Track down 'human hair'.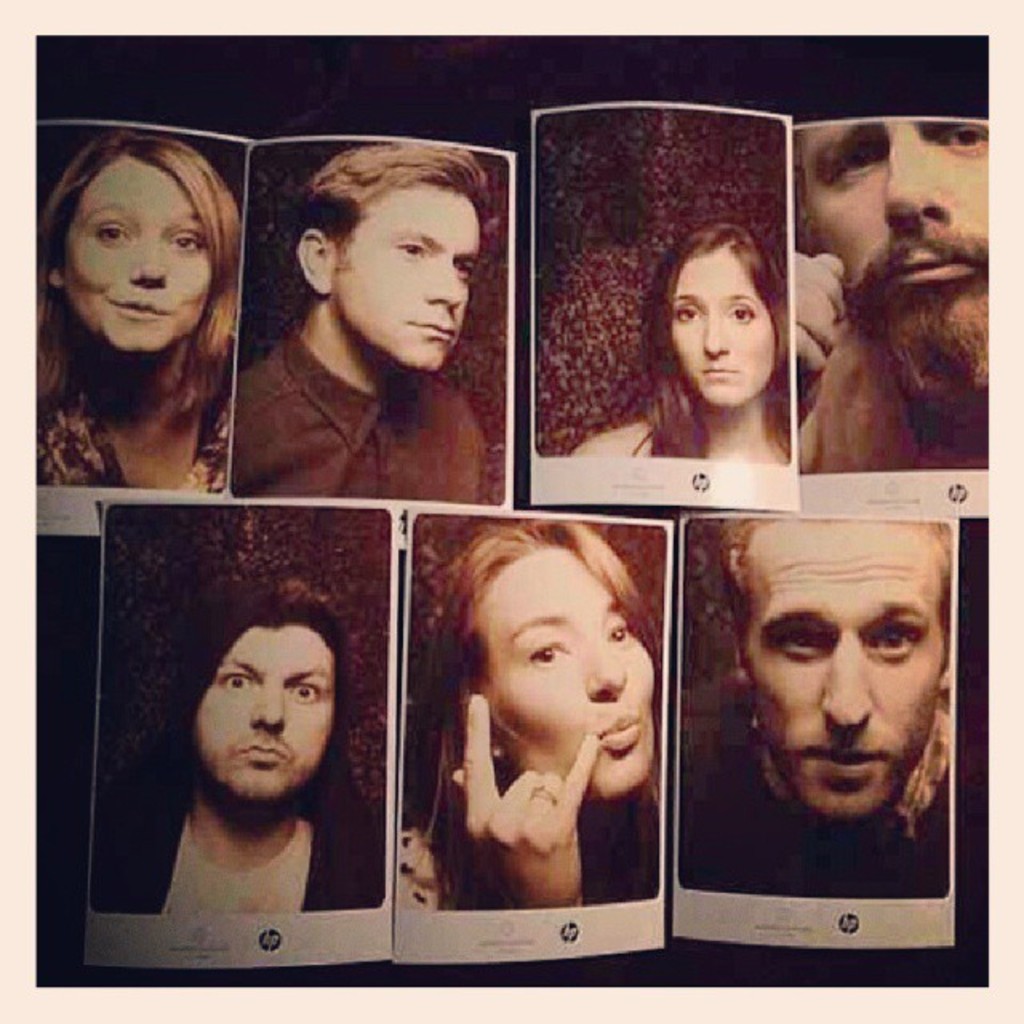
Tracked to crop(35, 138, 245, 461).
